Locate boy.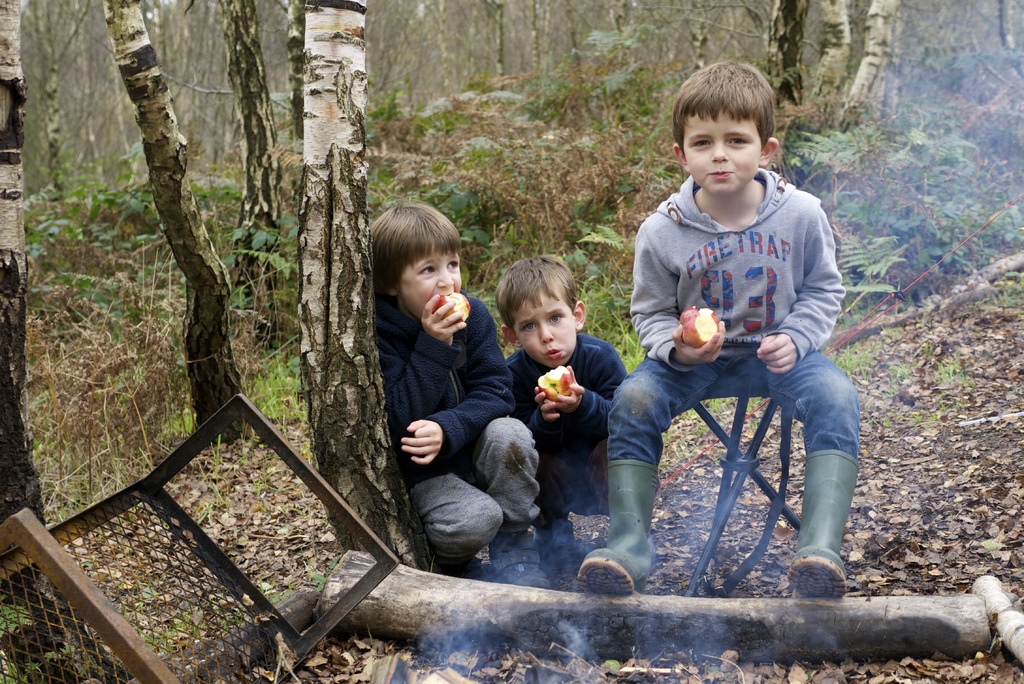
Bounding box: 495, 254, 628, 555.
